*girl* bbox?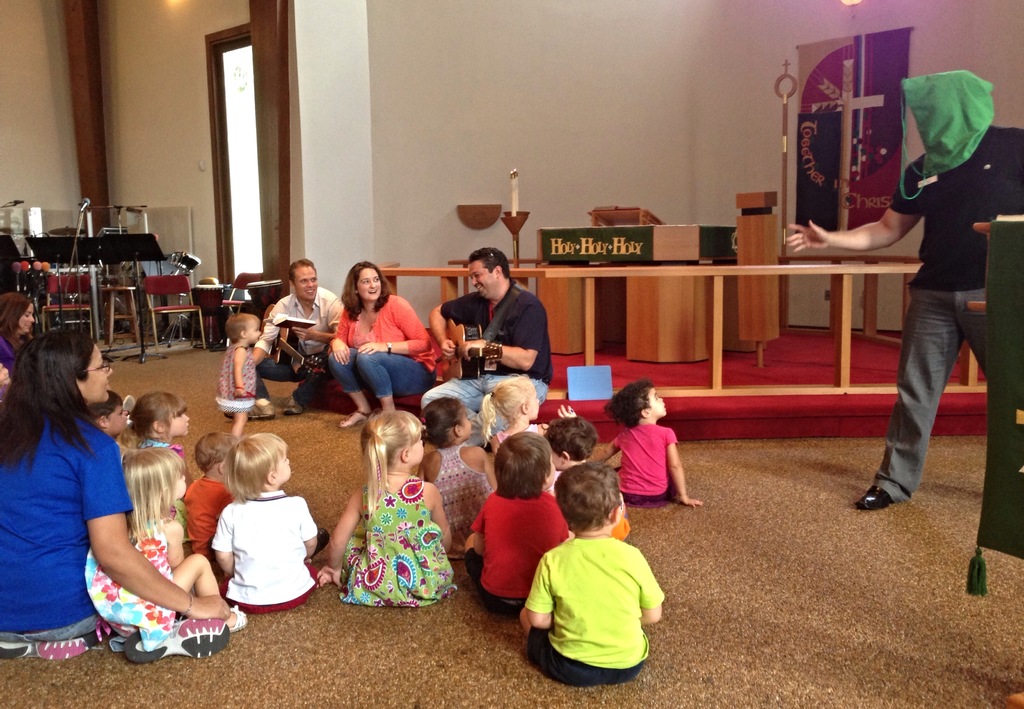
l=82, t=449, r=244, b=646
